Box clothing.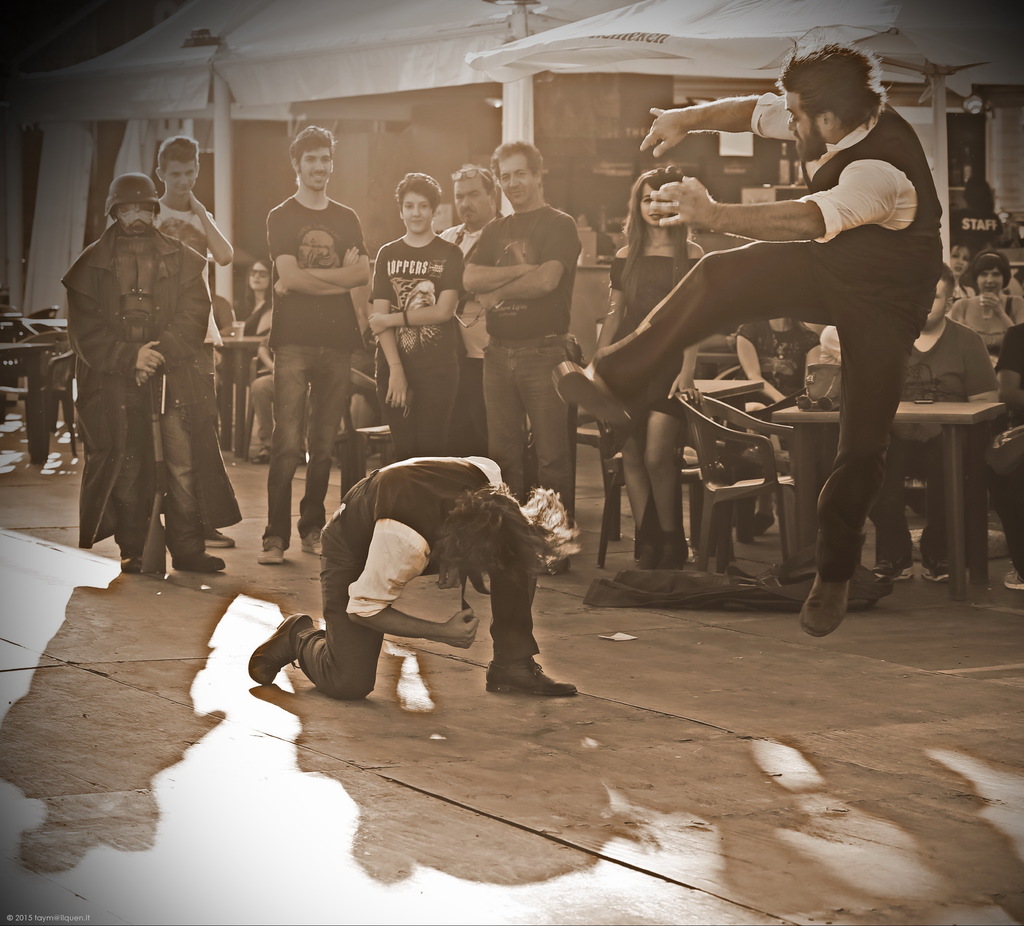
588/90/945/585.
